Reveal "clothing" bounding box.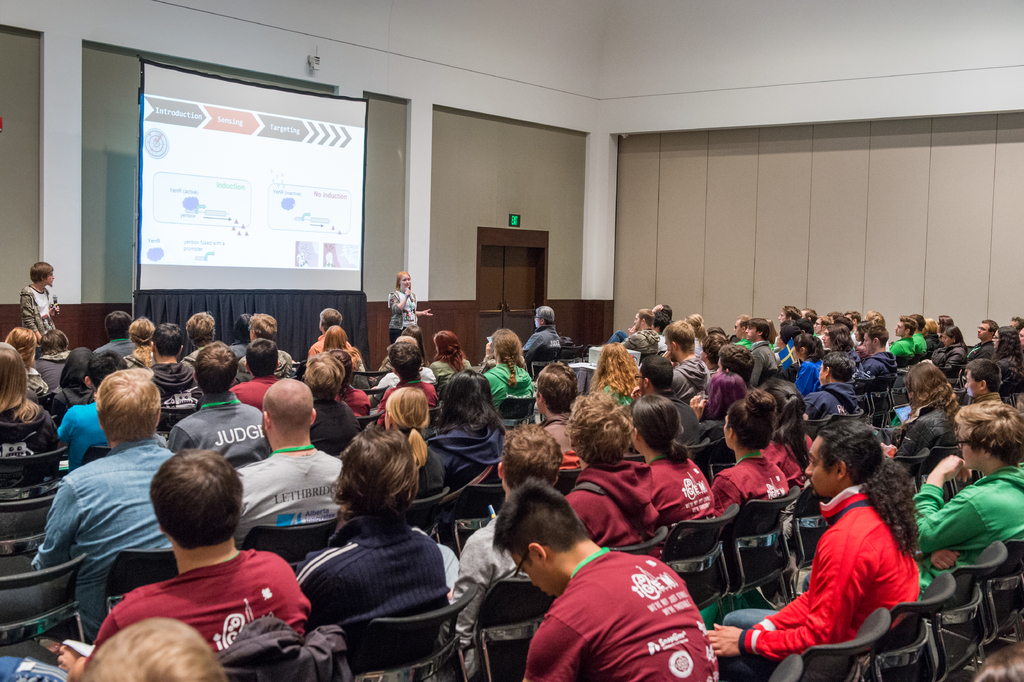
Revealed: box(93, 549, 310, 654).
